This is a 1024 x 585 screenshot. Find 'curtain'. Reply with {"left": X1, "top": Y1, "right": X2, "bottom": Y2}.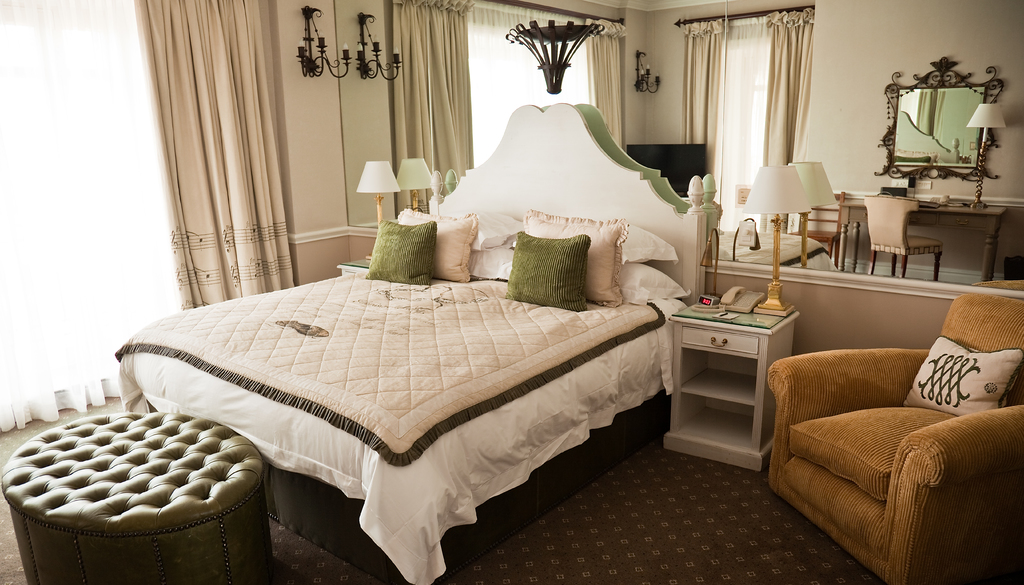
{"left": 0, "top": 0, "right": 182, "bottom": 435}.
